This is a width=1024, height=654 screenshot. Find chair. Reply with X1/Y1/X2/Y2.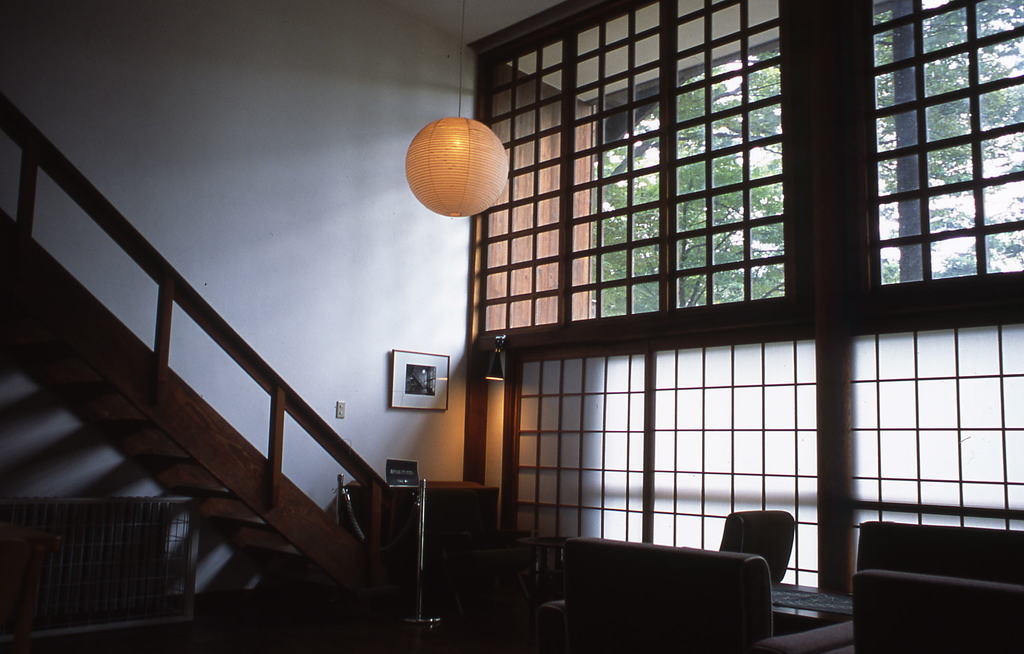
717/511/797/589.
